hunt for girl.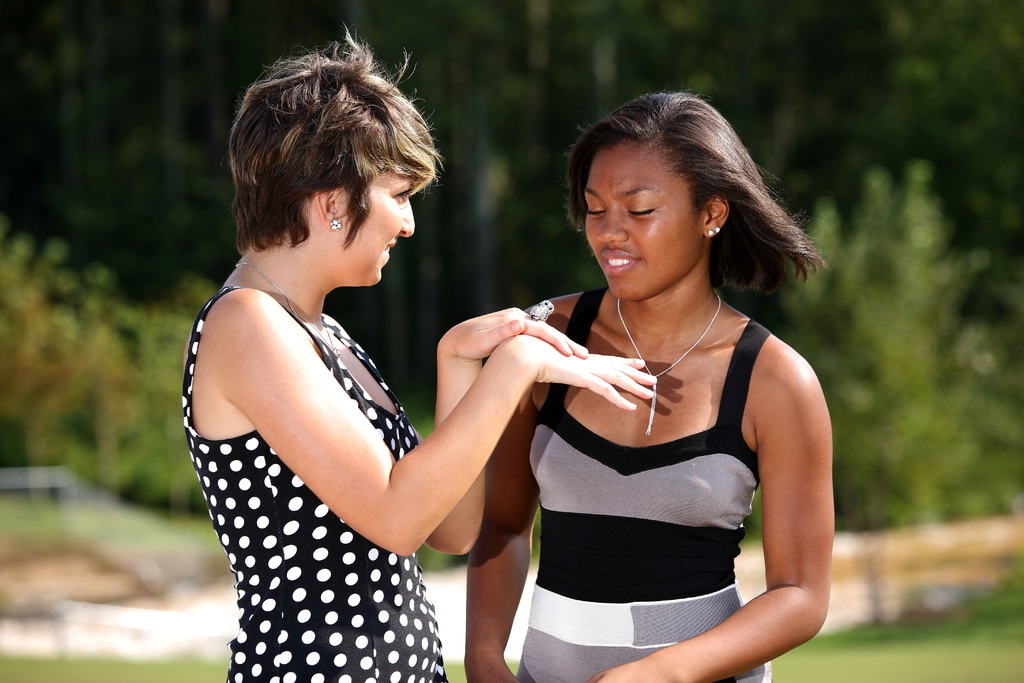
Hunted down at rect(467, 93, 834, 682).
